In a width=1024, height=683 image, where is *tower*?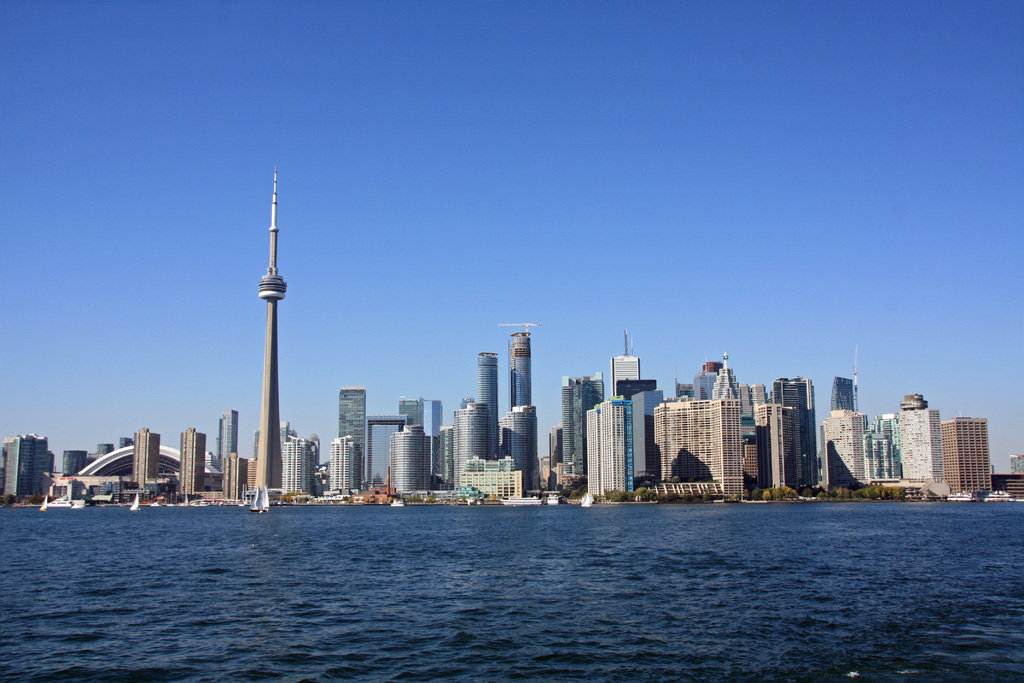
335/440/360/498.
